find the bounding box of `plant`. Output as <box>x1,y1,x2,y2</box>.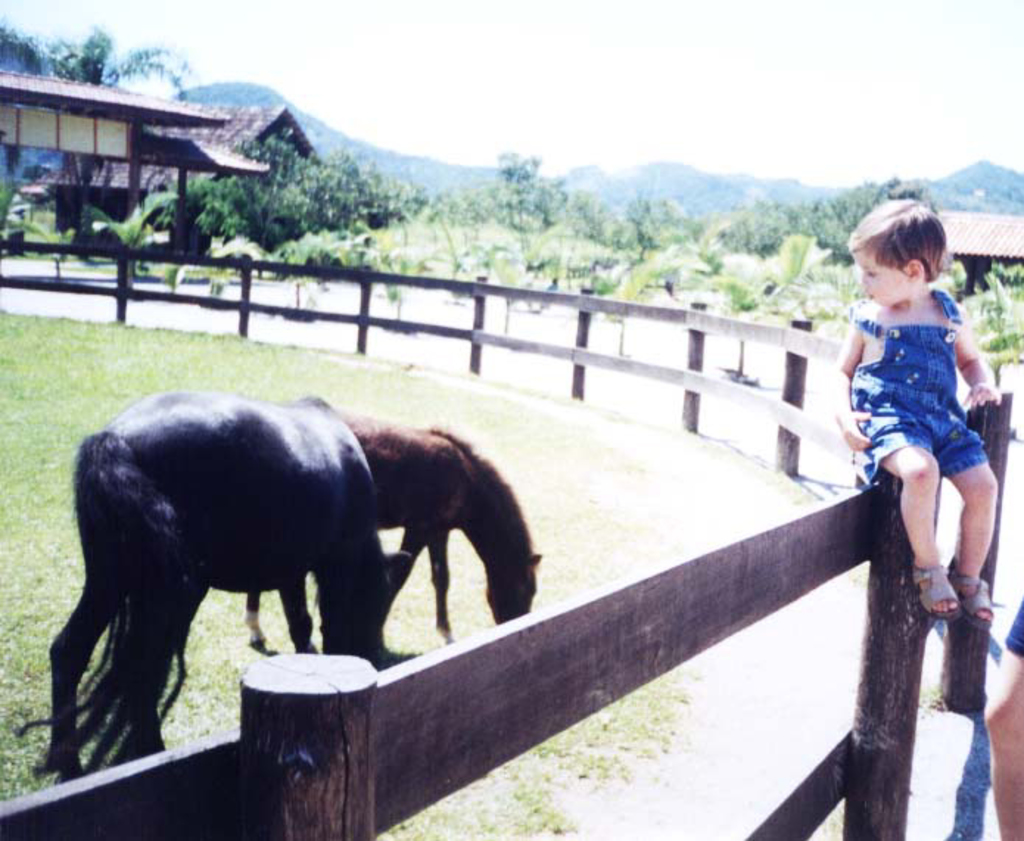
<box>250,125,295,233</box>.
